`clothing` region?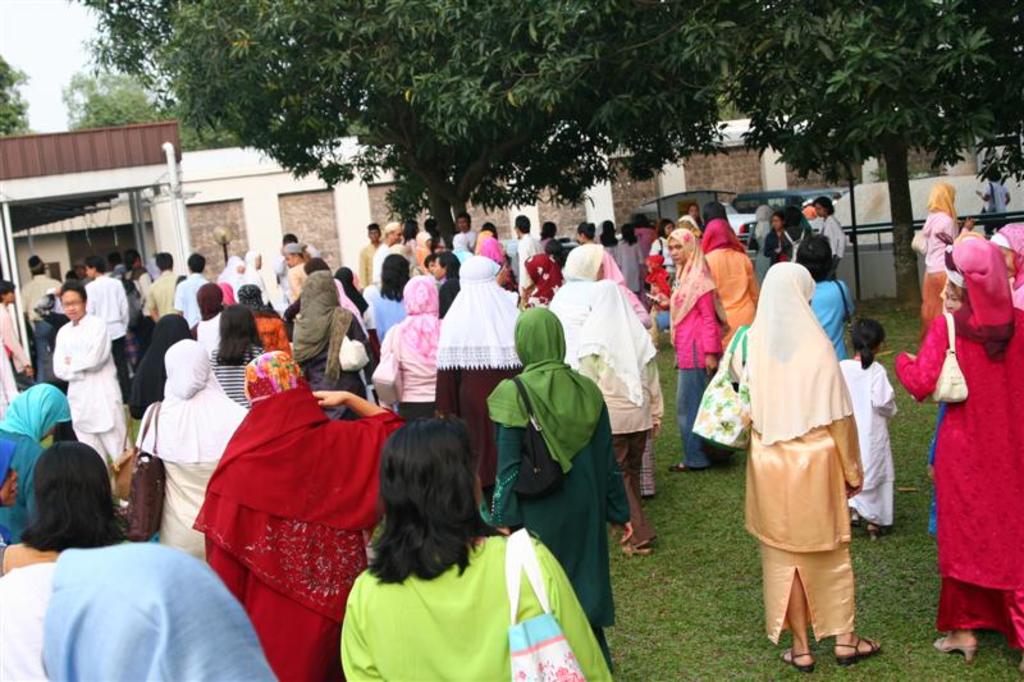
x1=87, y1=270, x2=140, y2=400
